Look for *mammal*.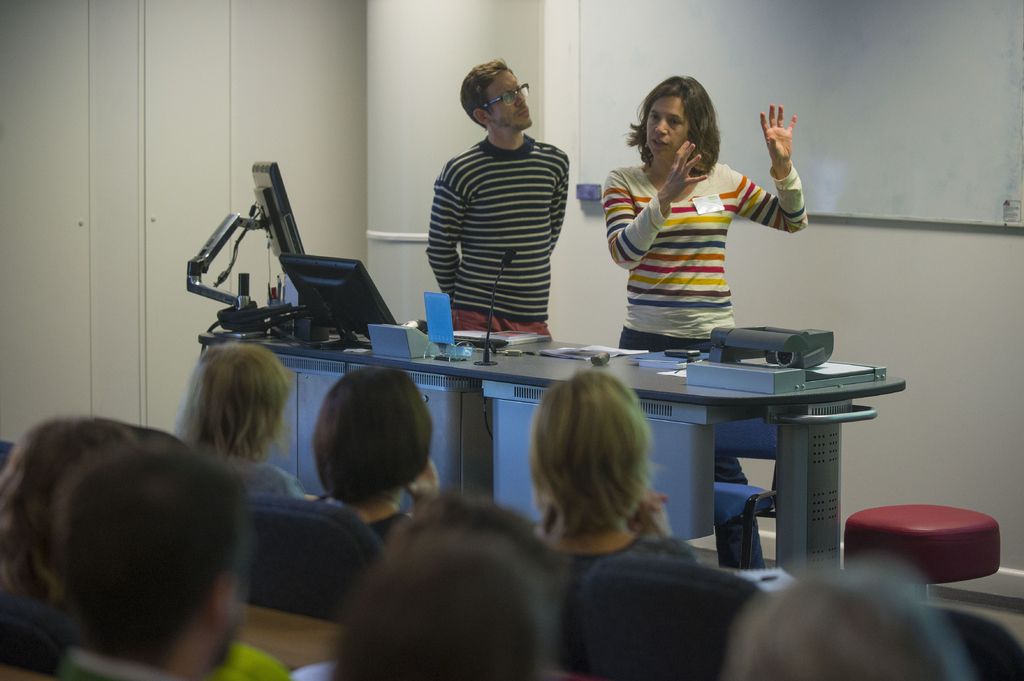
Found: left=424, top=57, right=567, bottom=342.
